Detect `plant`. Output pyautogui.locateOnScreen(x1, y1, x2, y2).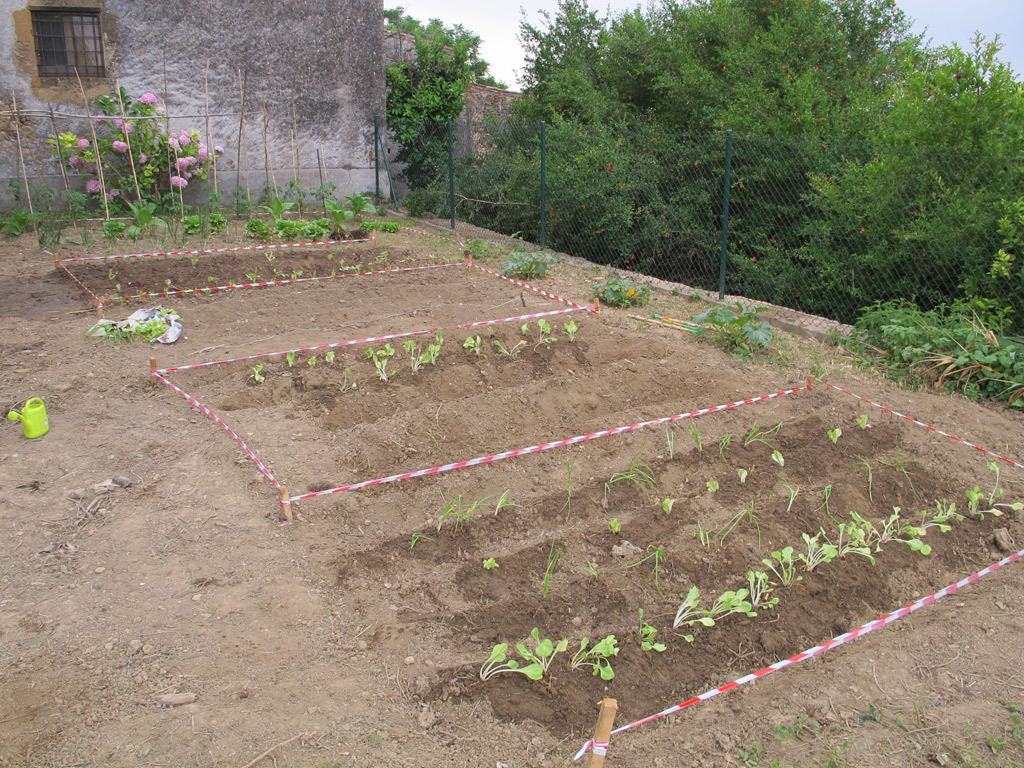
pyautogui.locateOnScreen(742, 417, 782, 448).
